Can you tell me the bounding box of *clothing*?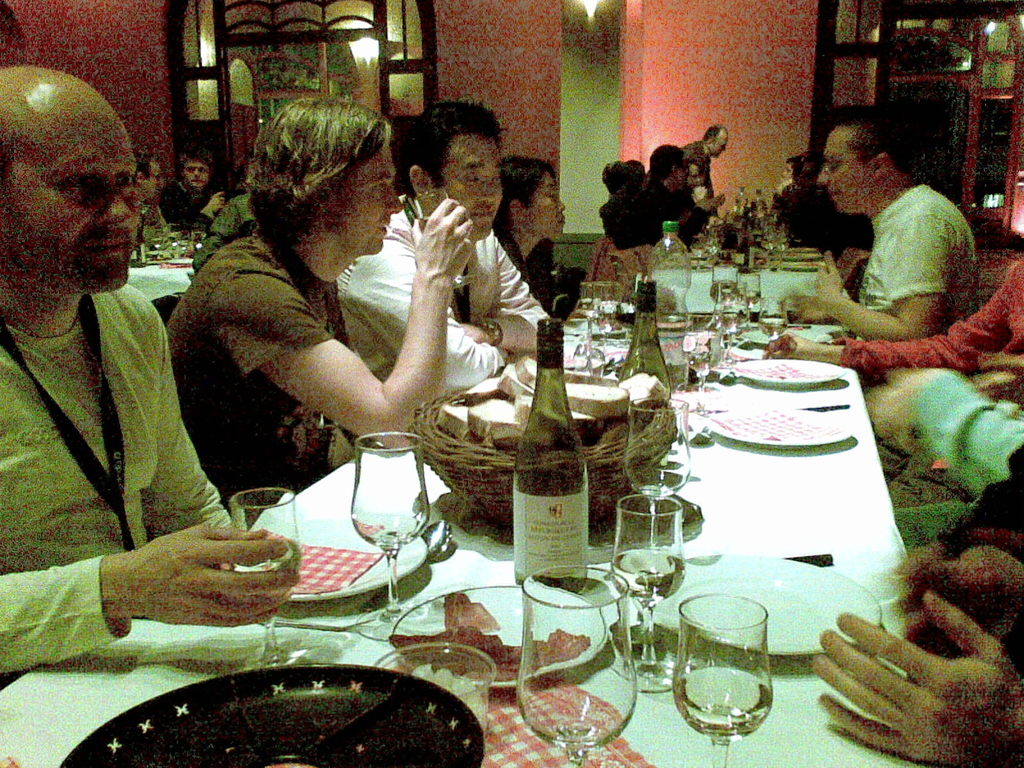
602,178,705,246.
